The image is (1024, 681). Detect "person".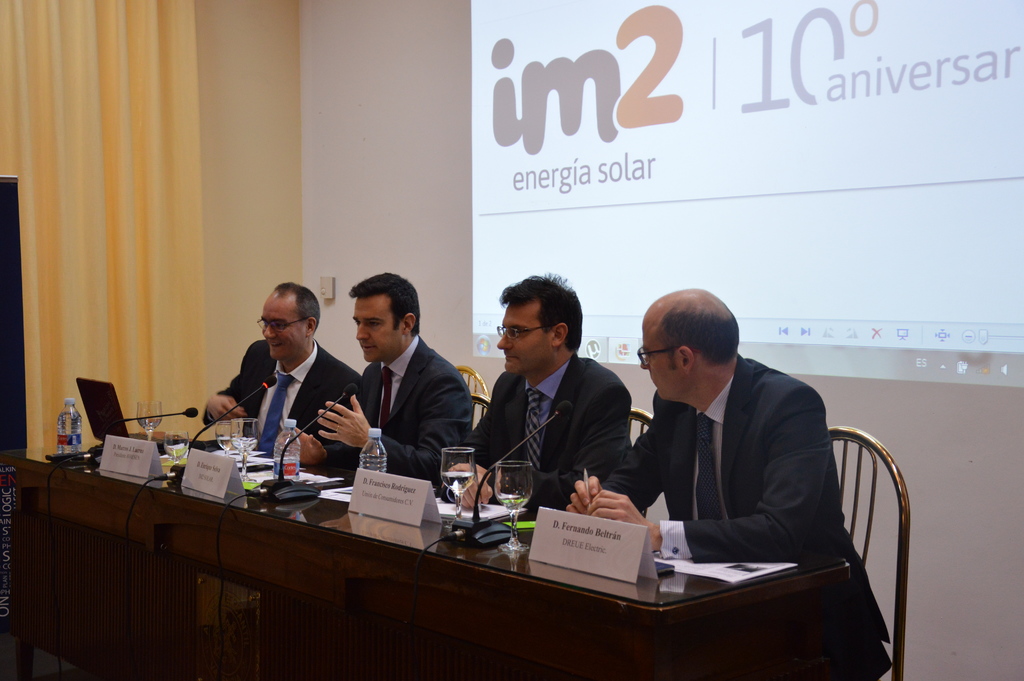
Detection: x1=202, y1=288, x2=369, y2=478.
